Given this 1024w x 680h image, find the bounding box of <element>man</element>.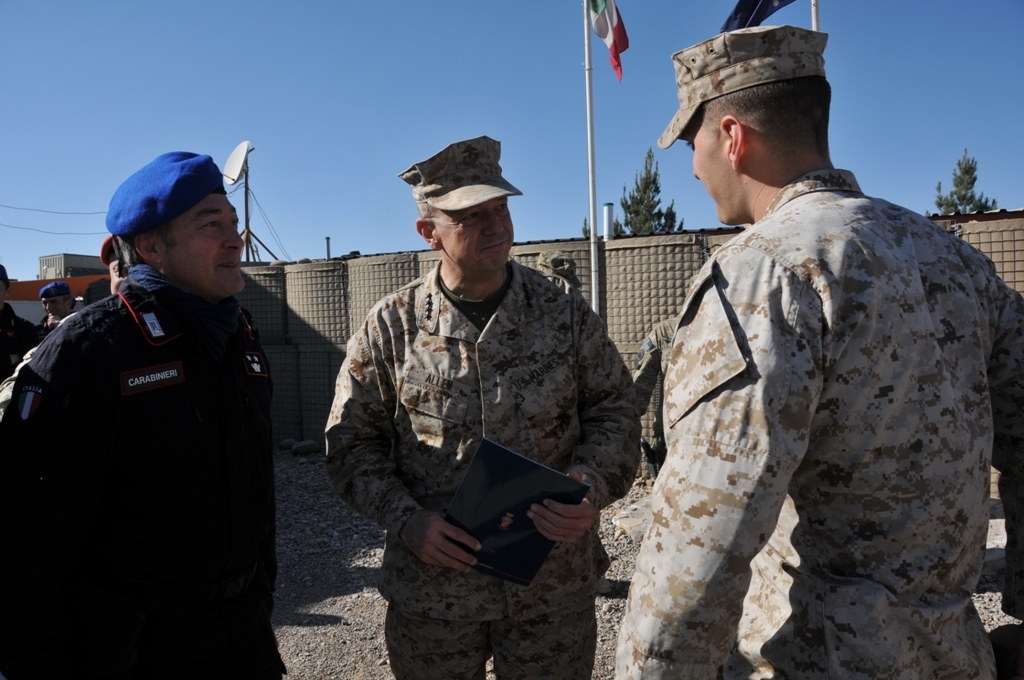
box=[325, 119, 647, 658].
